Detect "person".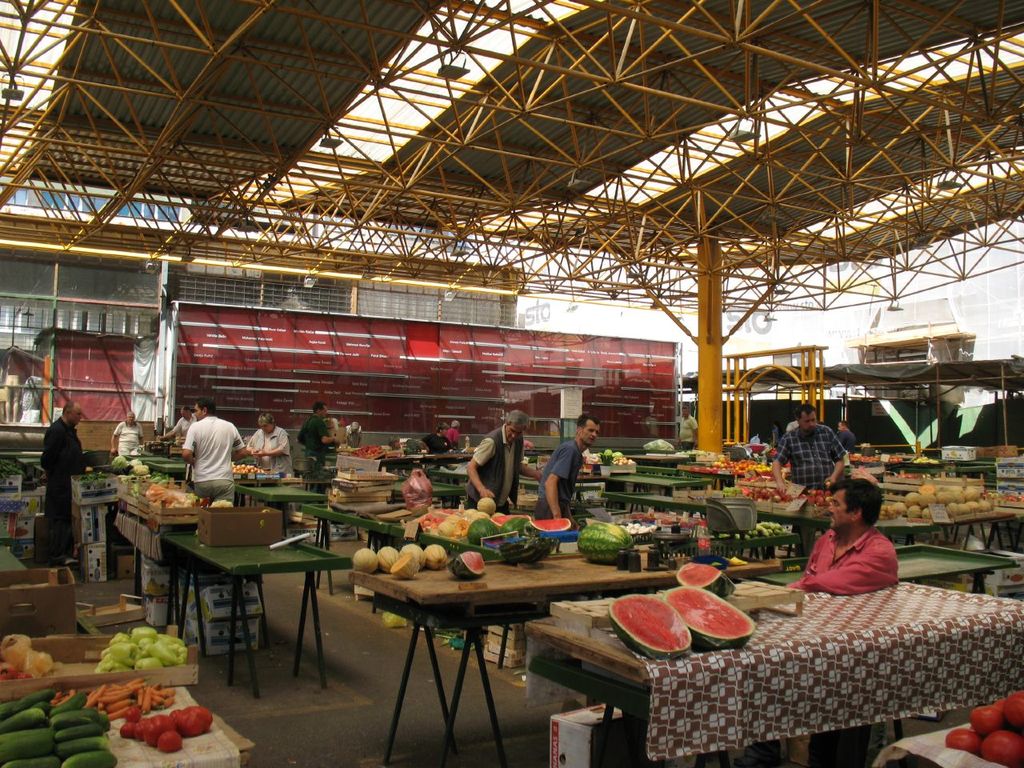
Detected at [676, 402, 700, 452].
